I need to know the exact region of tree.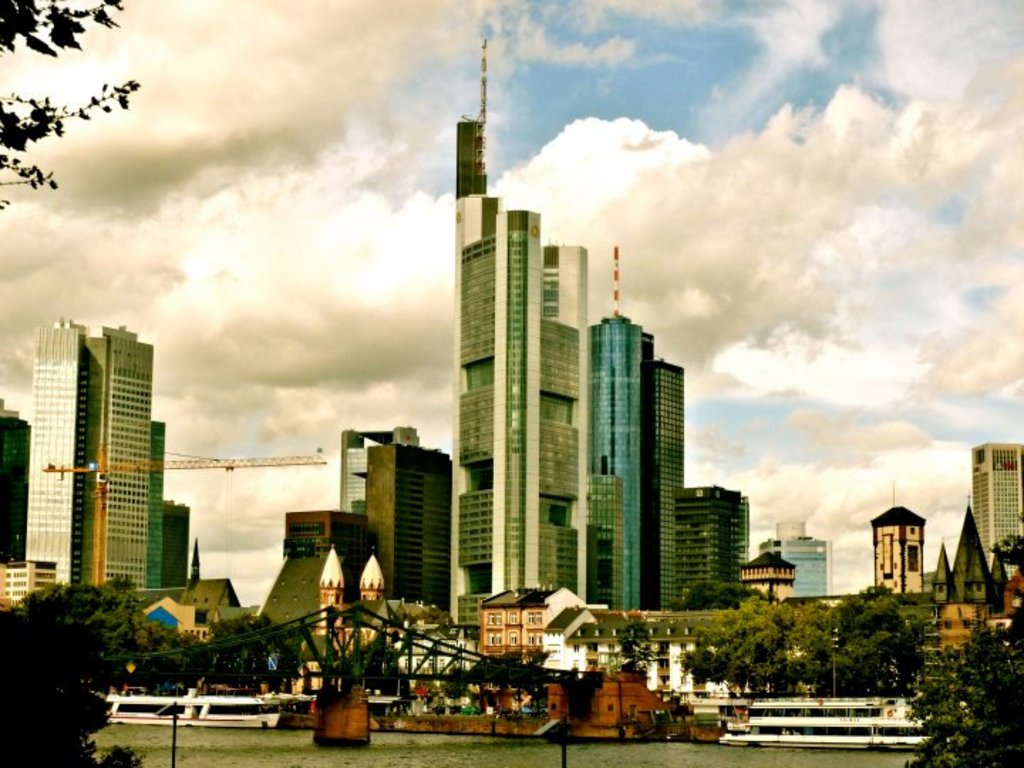
Region: <bbox>0, 612, 146, 767</bbox>.
